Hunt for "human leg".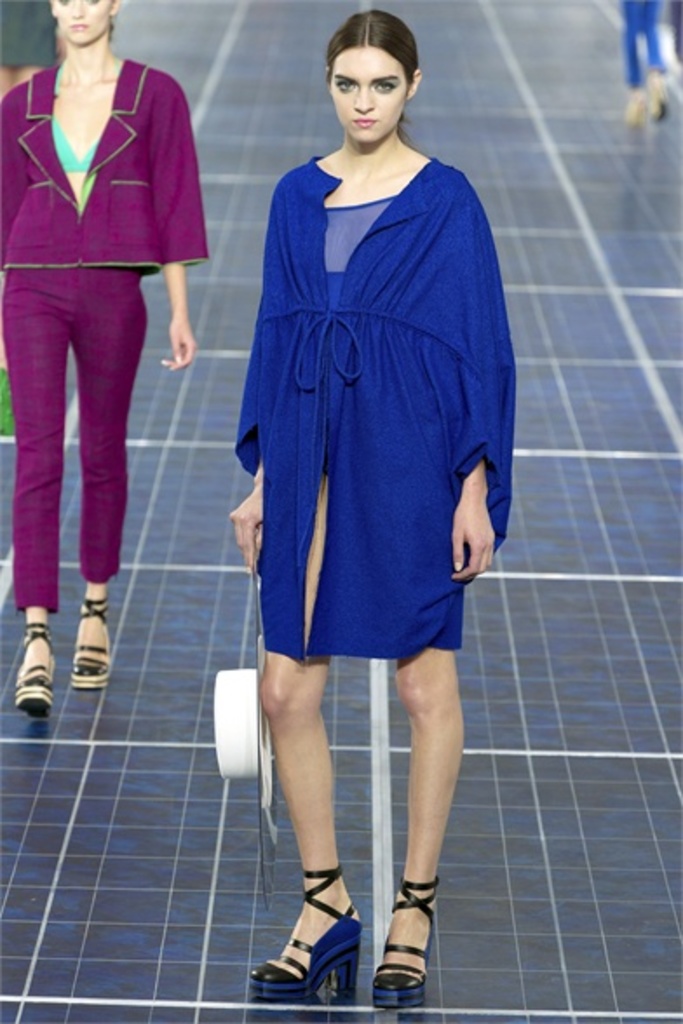
Hunted down at box(70, 268, 143, 676).
